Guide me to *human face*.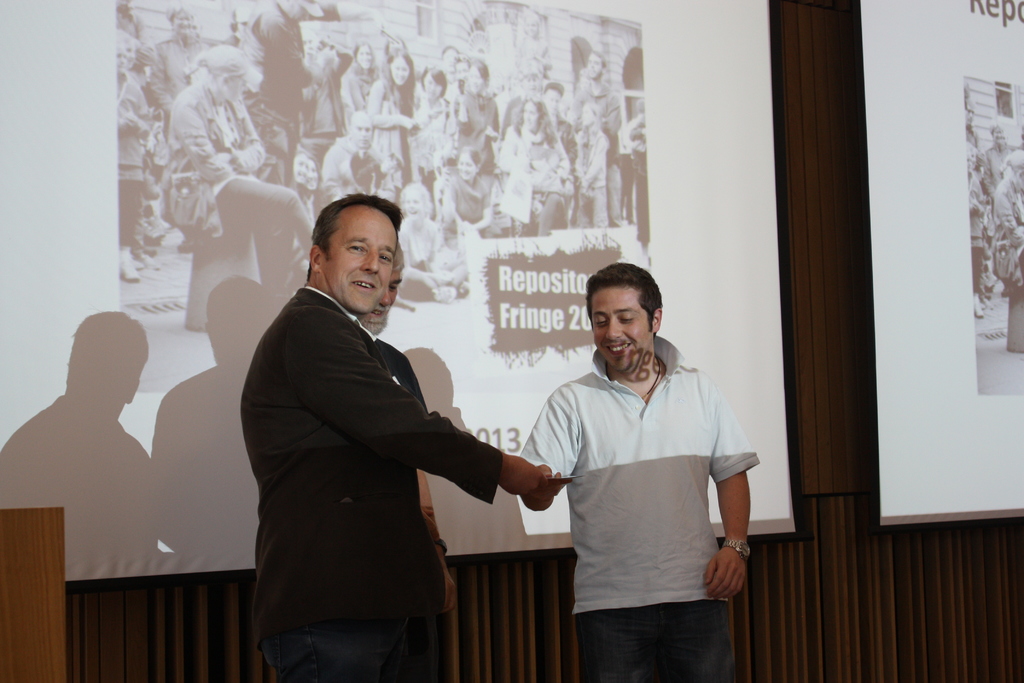
Guidance: x1=403, y1=190, x2=424, y2=218.
